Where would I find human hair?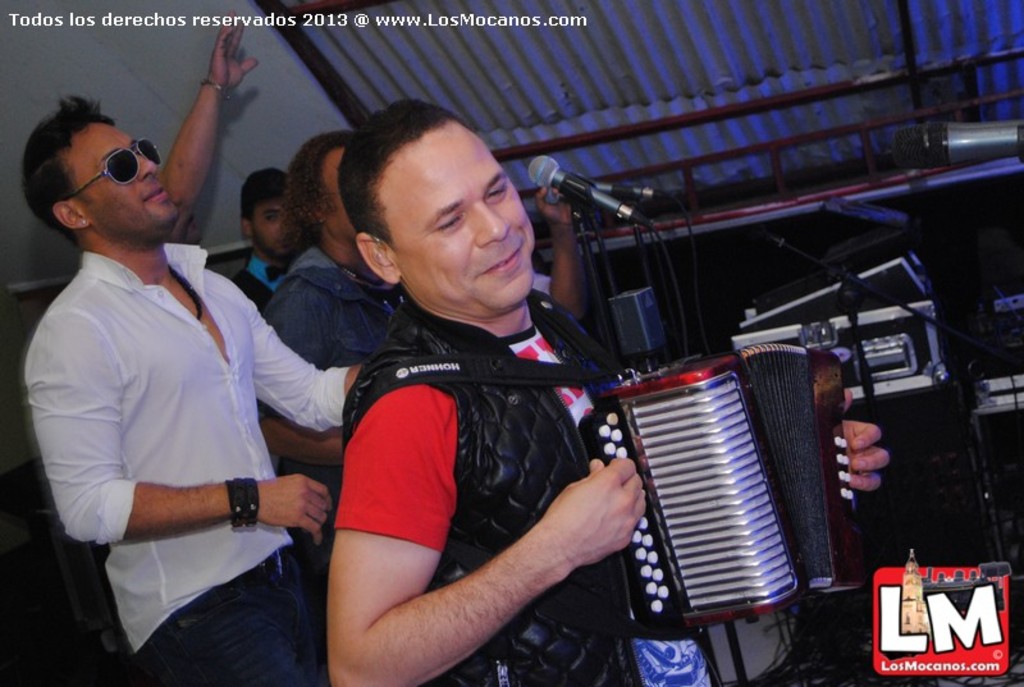
At 278,129,358,271.
